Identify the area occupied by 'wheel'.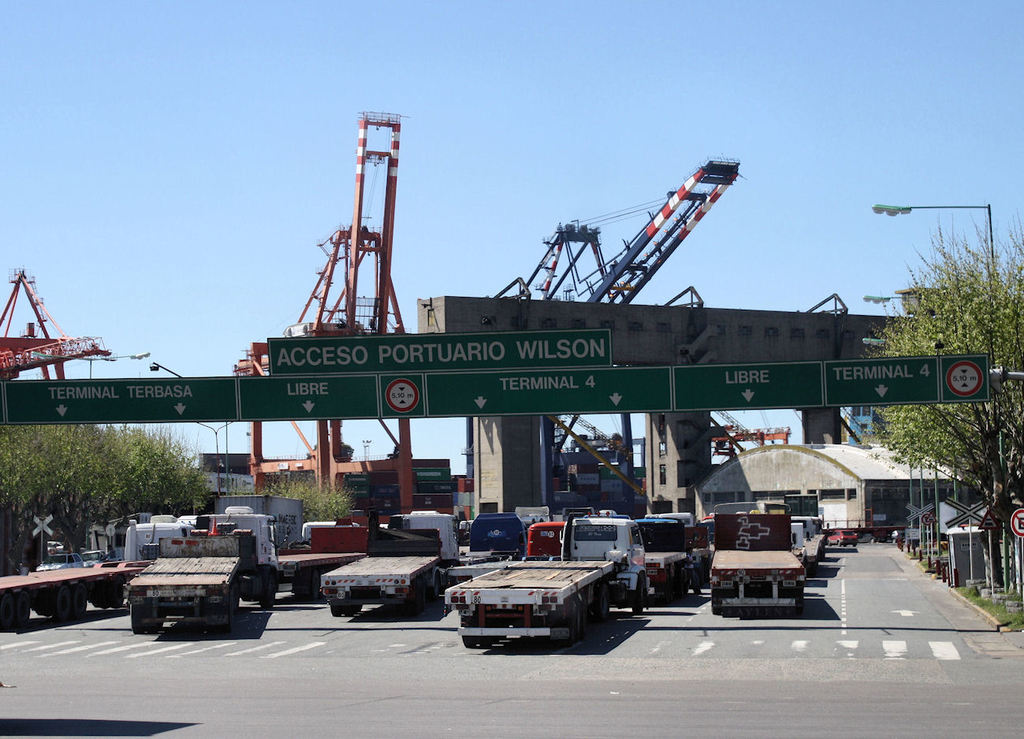
Area: left=855, top=541, right=858, bottom=547.
